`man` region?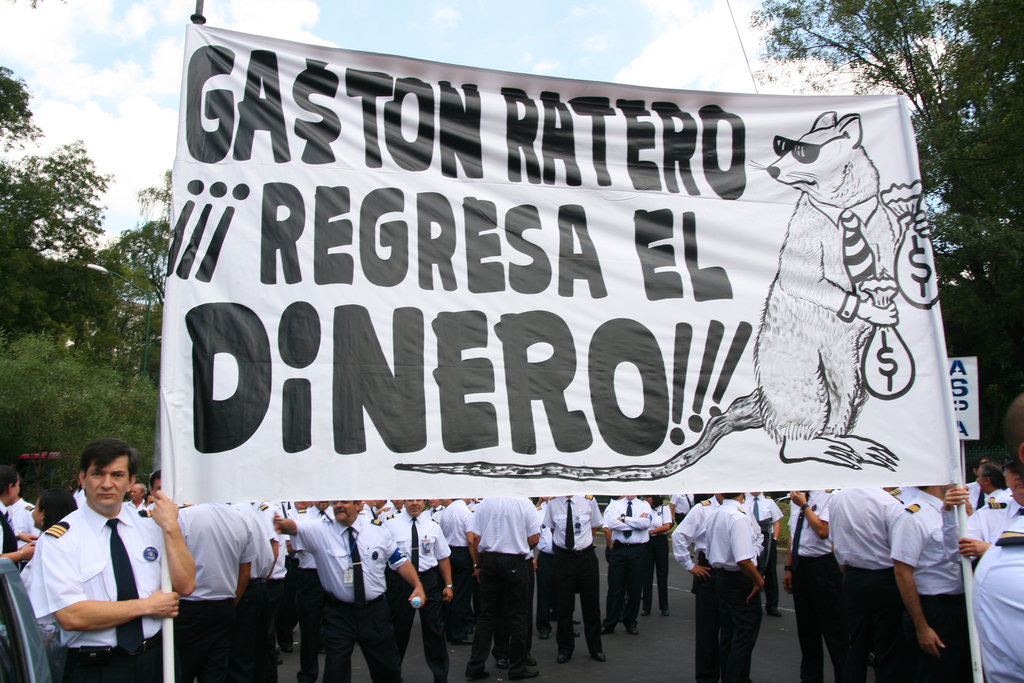
BBox(974, 388, 1023, 682)
